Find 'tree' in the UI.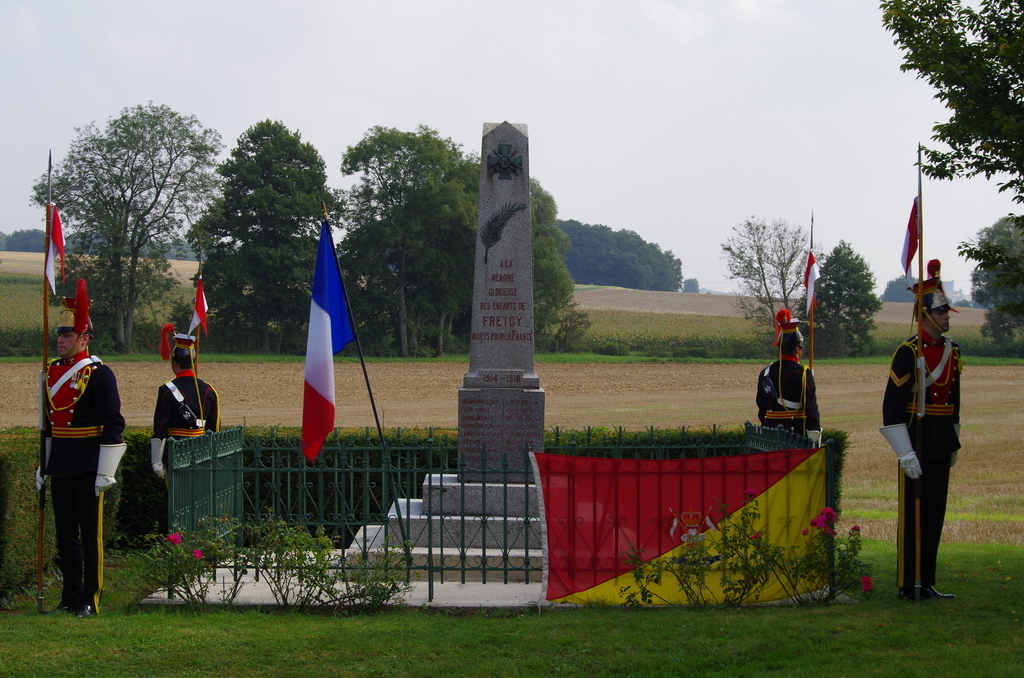
UI element at (left=333, top=135, right=473, bottom=372).
